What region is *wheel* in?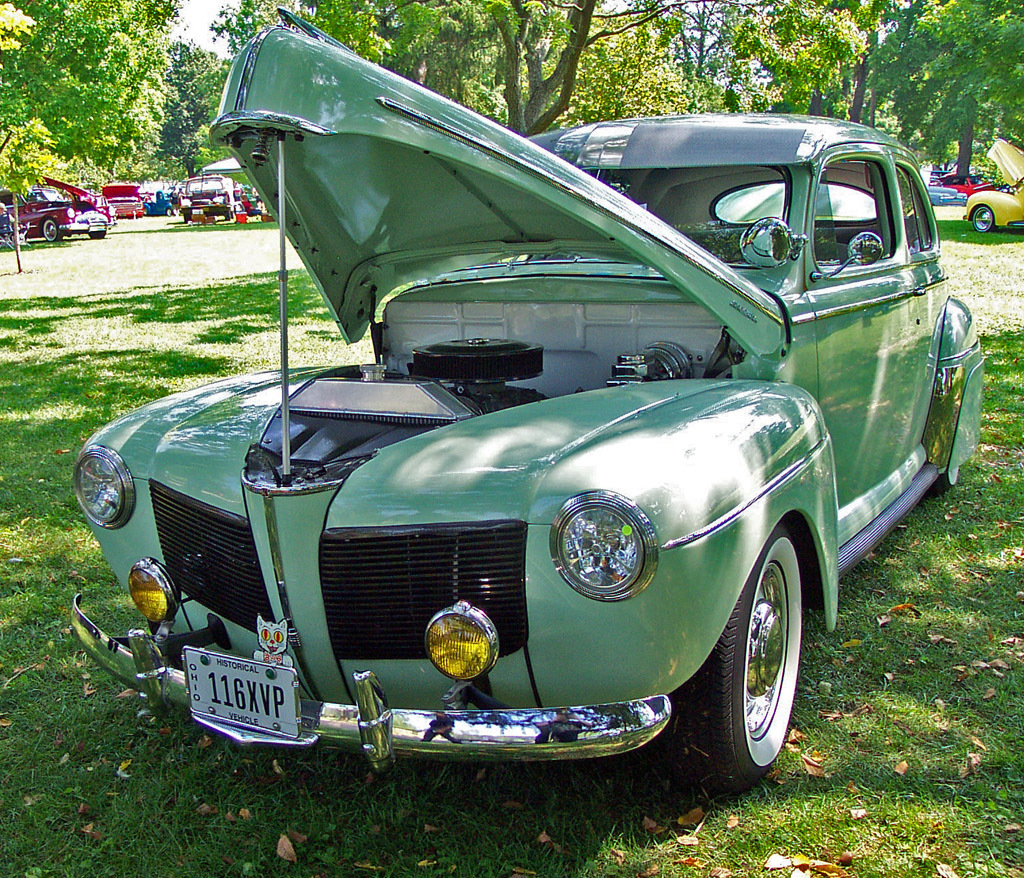
42 217 57 239.
